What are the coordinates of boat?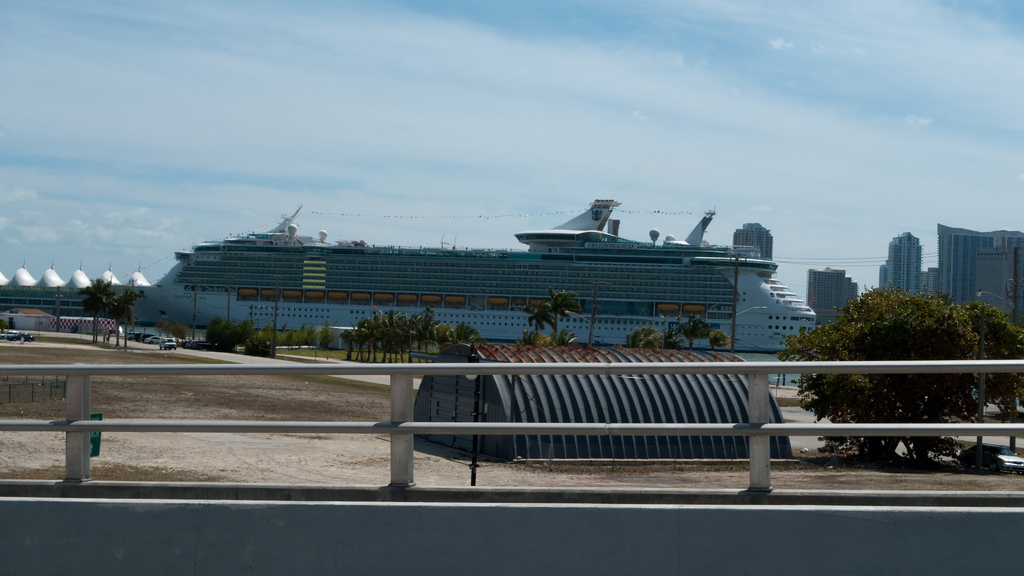
x1=141, y1=193, x2=846, y2=343.
